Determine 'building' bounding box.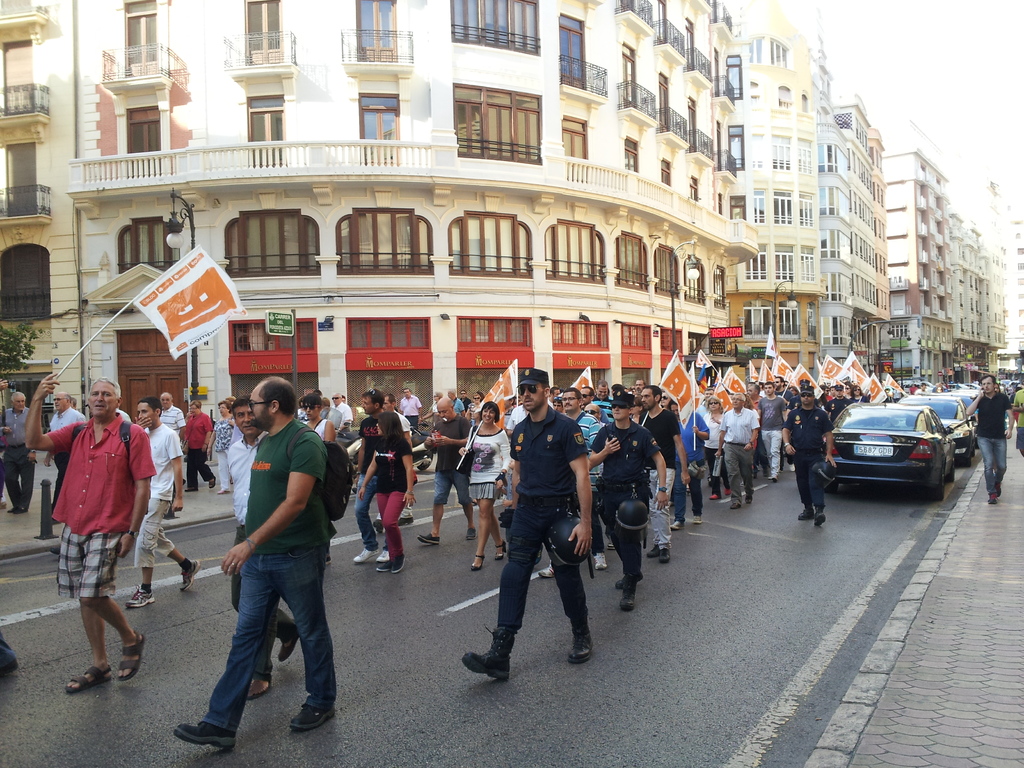
Determined: BBox(820, 90, 890, 372).
